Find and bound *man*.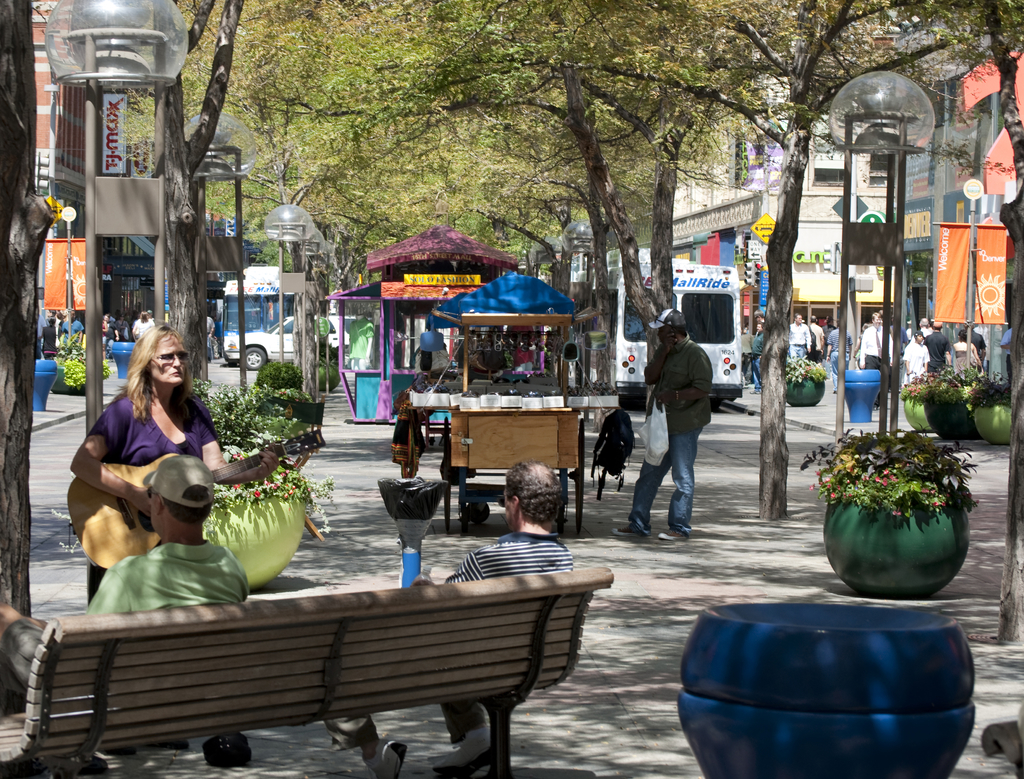
Bound: (left=854, top=312, right=899, bottom=412).
